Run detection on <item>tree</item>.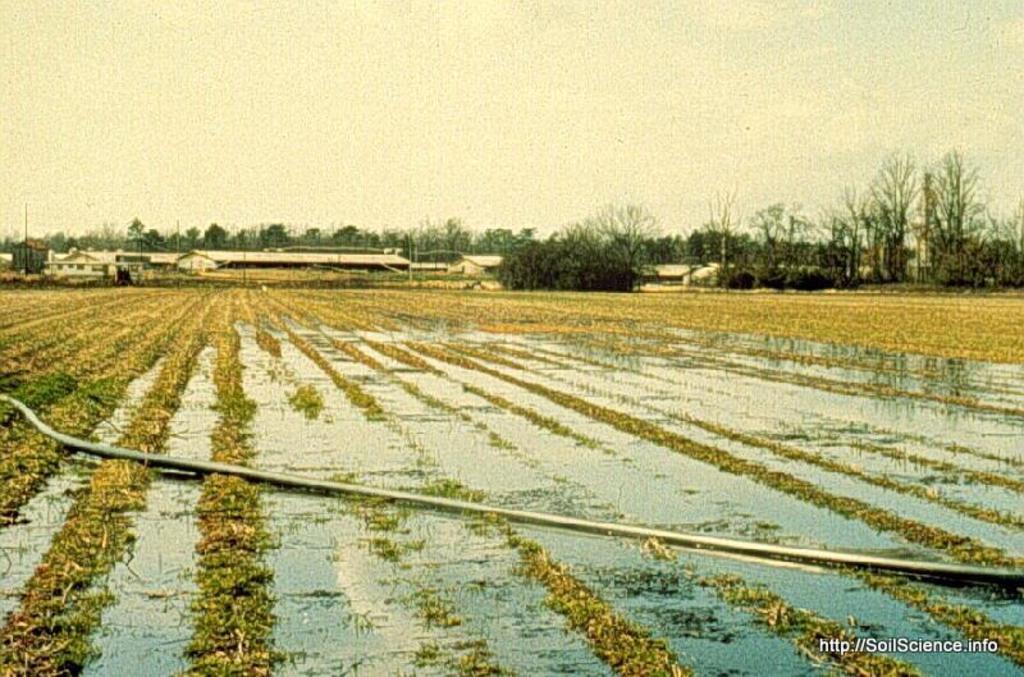
Result: pyautogui.locateOnScreen(443, 215, 462, 251).
